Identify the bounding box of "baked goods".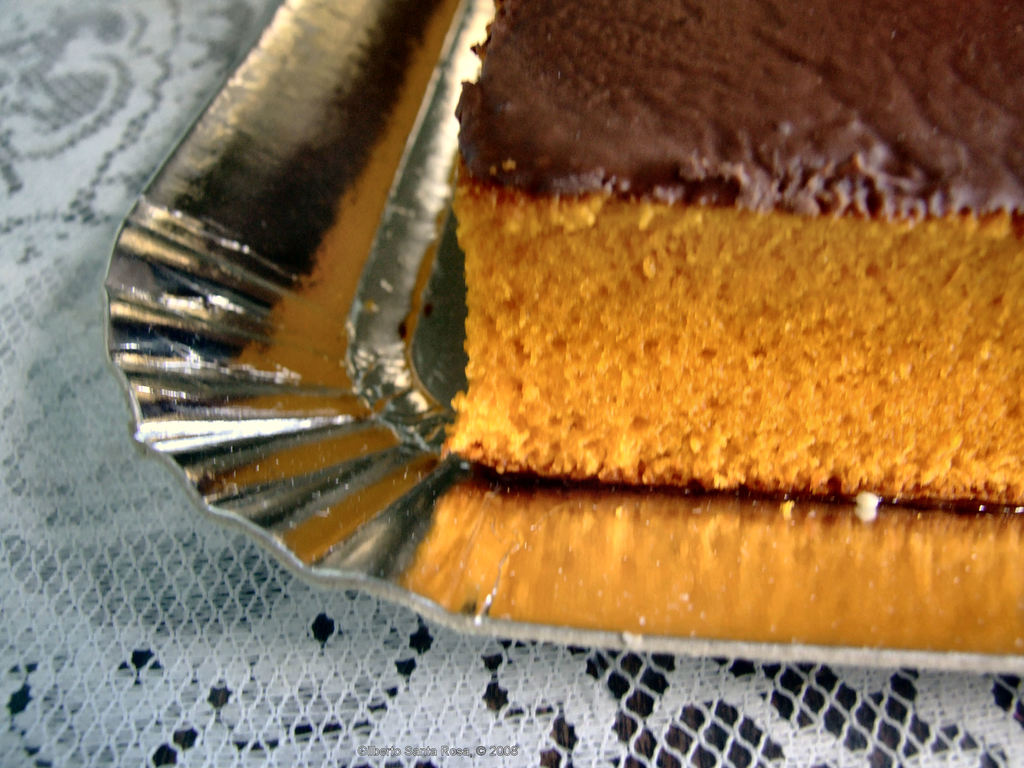
[435,0,1023,518].
